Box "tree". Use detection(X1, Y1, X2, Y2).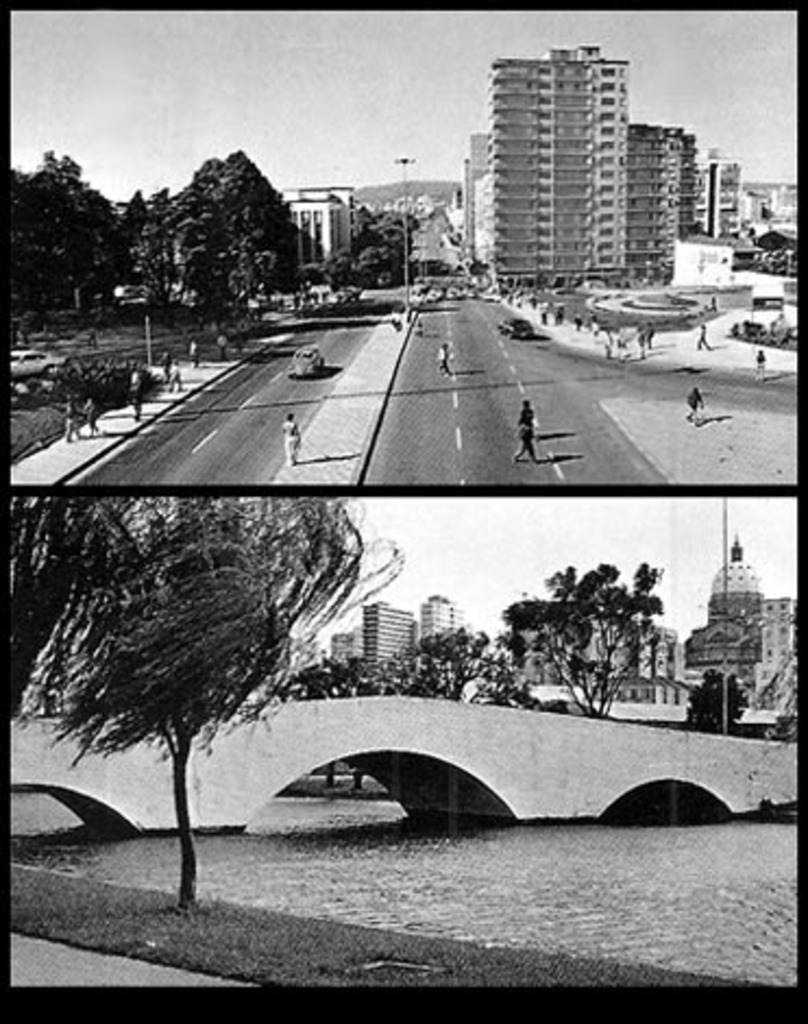
detection(684, 662, 754, 741).
